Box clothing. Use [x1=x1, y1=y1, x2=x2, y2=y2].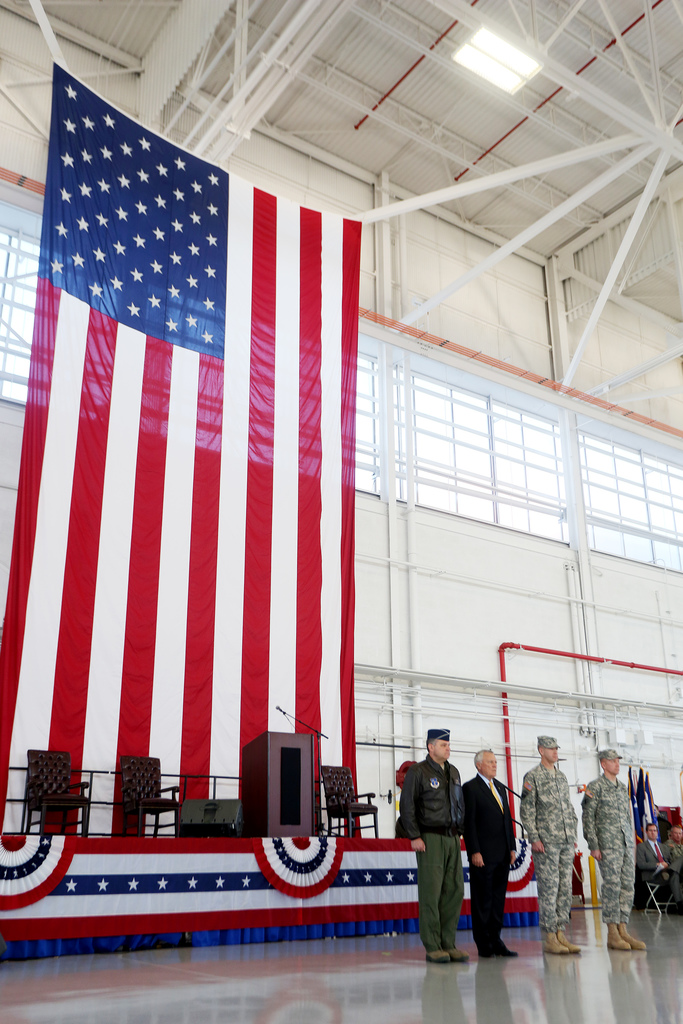
[x1=514, y1=776, x2=584, y2=927].
